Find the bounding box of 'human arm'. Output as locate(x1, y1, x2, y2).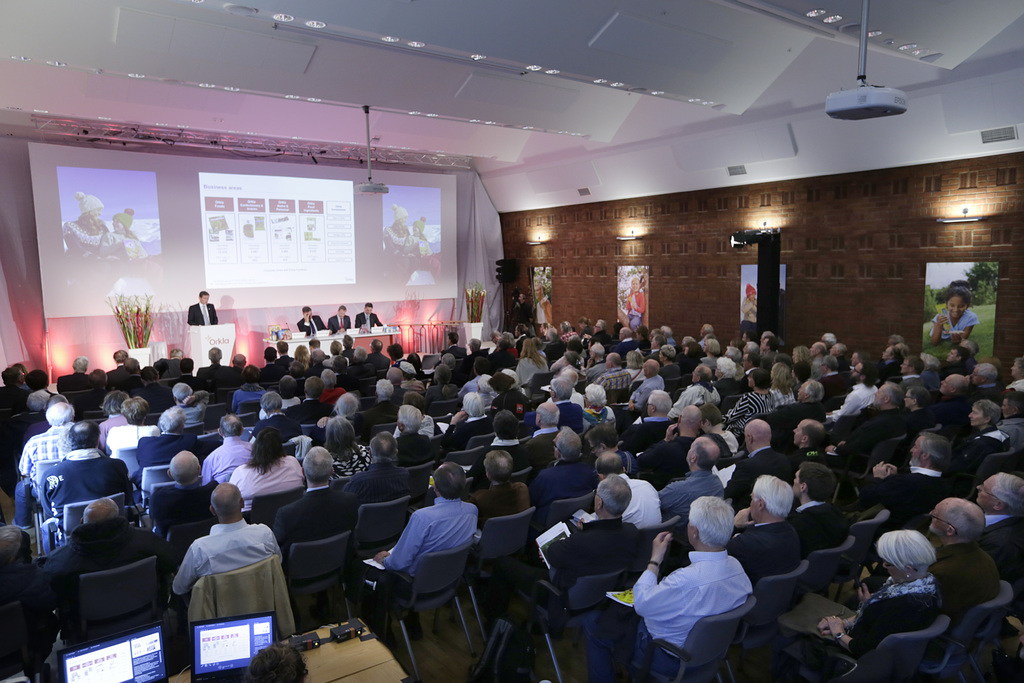
locate(883, 462, 911, 492).
